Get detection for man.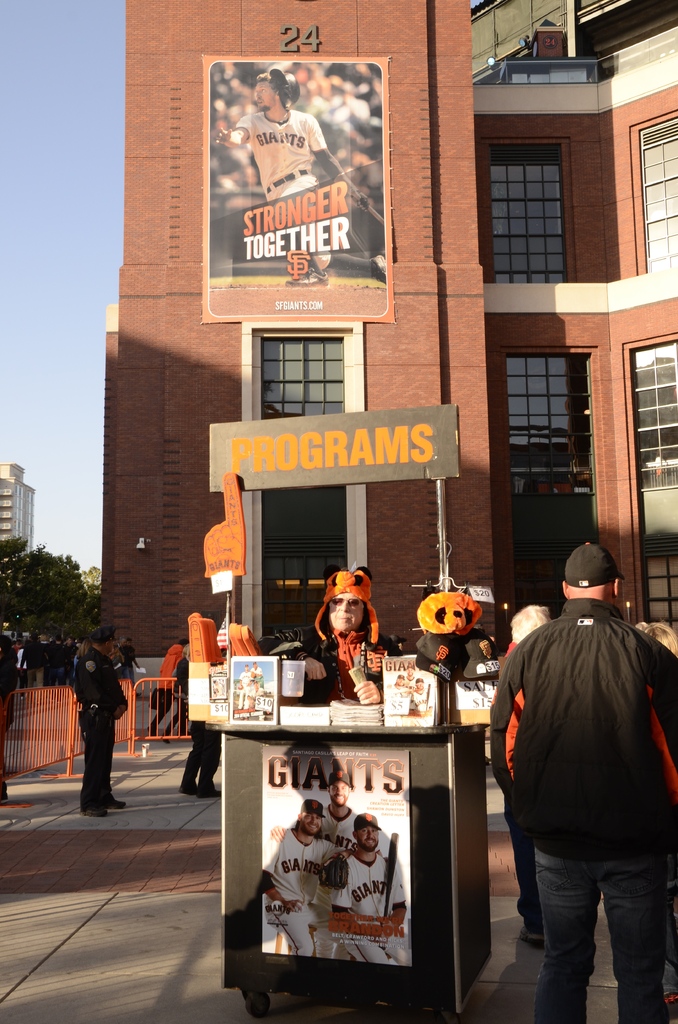
Detection: bbox(212, 68, 364, 288).
